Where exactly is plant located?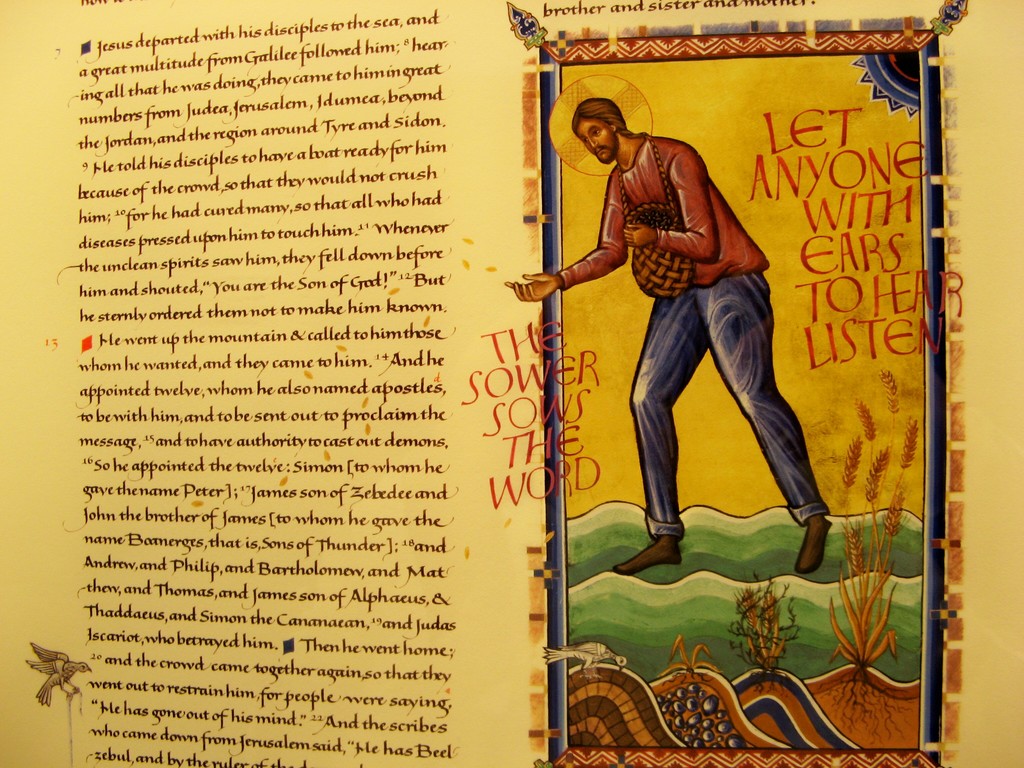
Its bounding box is {"x1": 568, "y1": 492, "x2": 925, "y2": 691}.
